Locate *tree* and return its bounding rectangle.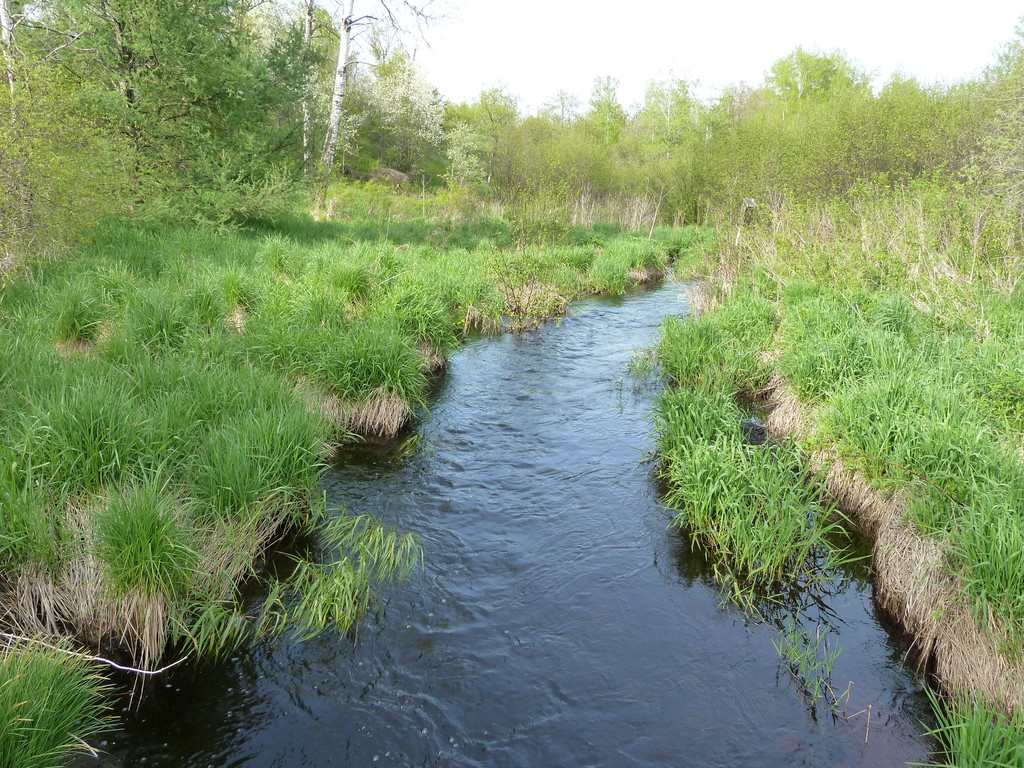
l=212, t=0, r=285, b=218.
